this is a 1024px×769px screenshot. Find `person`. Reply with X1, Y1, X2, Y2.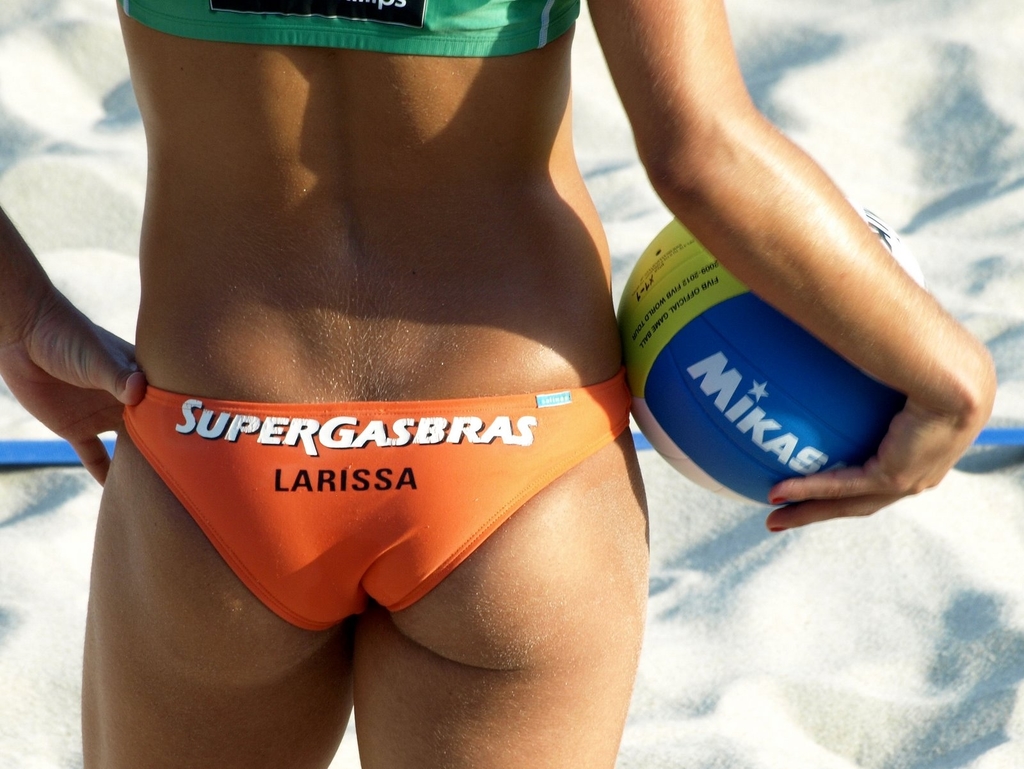
0, 0, 991, 768.
